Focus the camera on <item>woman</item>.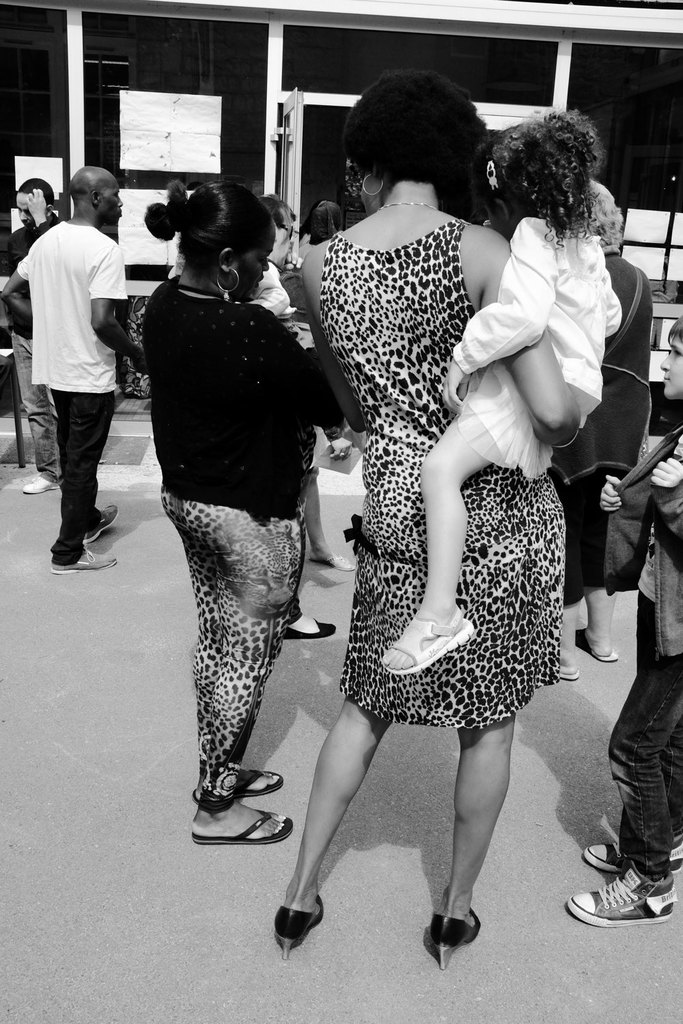
Focus region: <region>301, 76, 598, 976</region>.
